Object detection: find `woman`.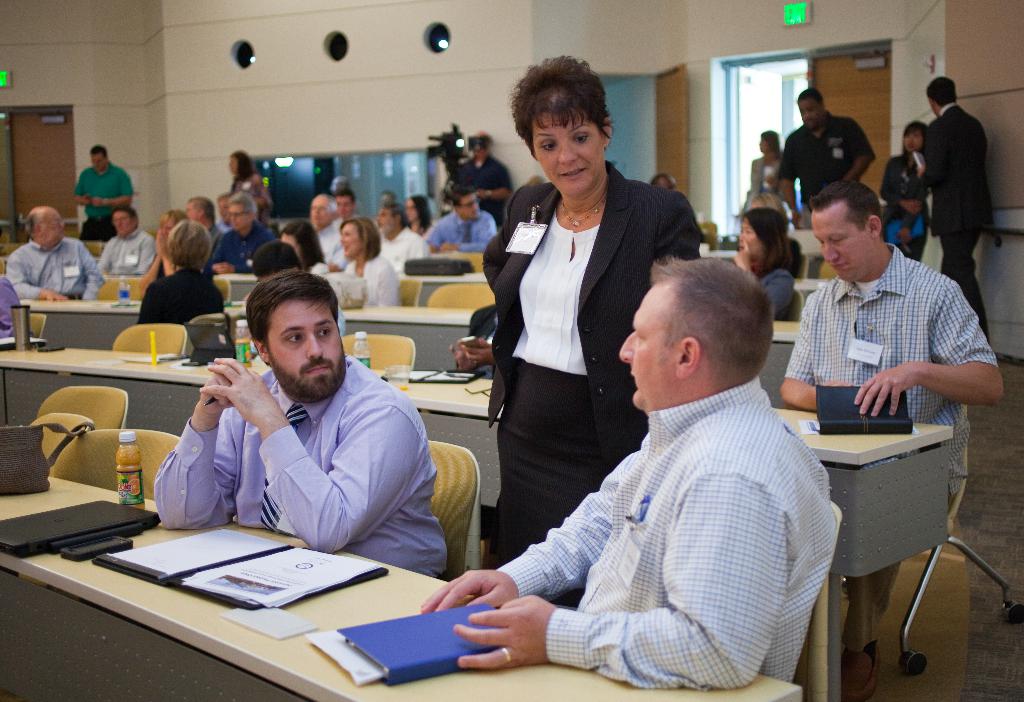
(332, 218, 412, 320).
